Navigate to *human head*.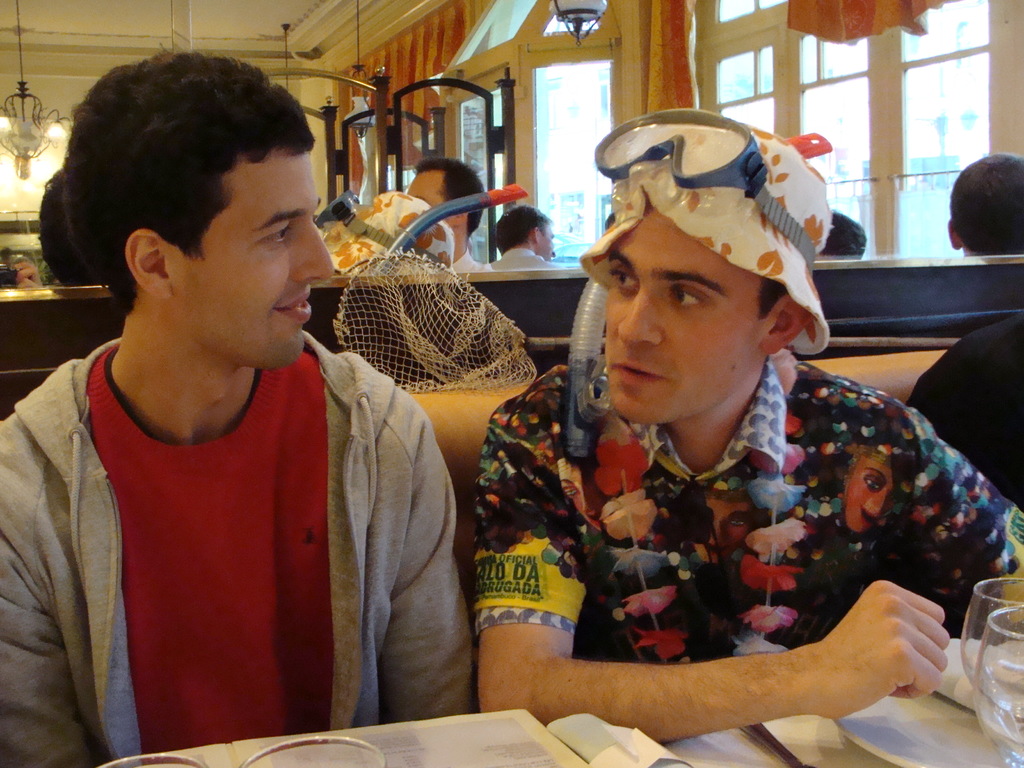
Navigation target: bbox=(66, 47, 334, 366).
